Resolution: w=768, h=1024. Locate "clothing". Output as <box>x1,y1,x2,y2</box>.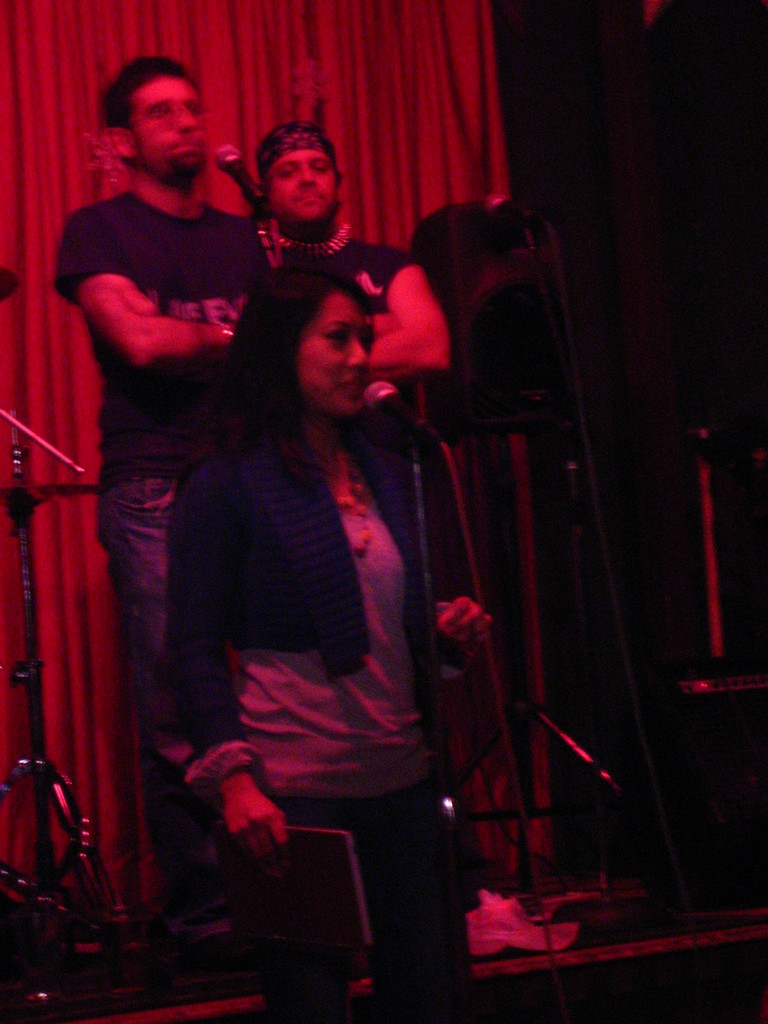
<box>162,407,491,1023</box>.
